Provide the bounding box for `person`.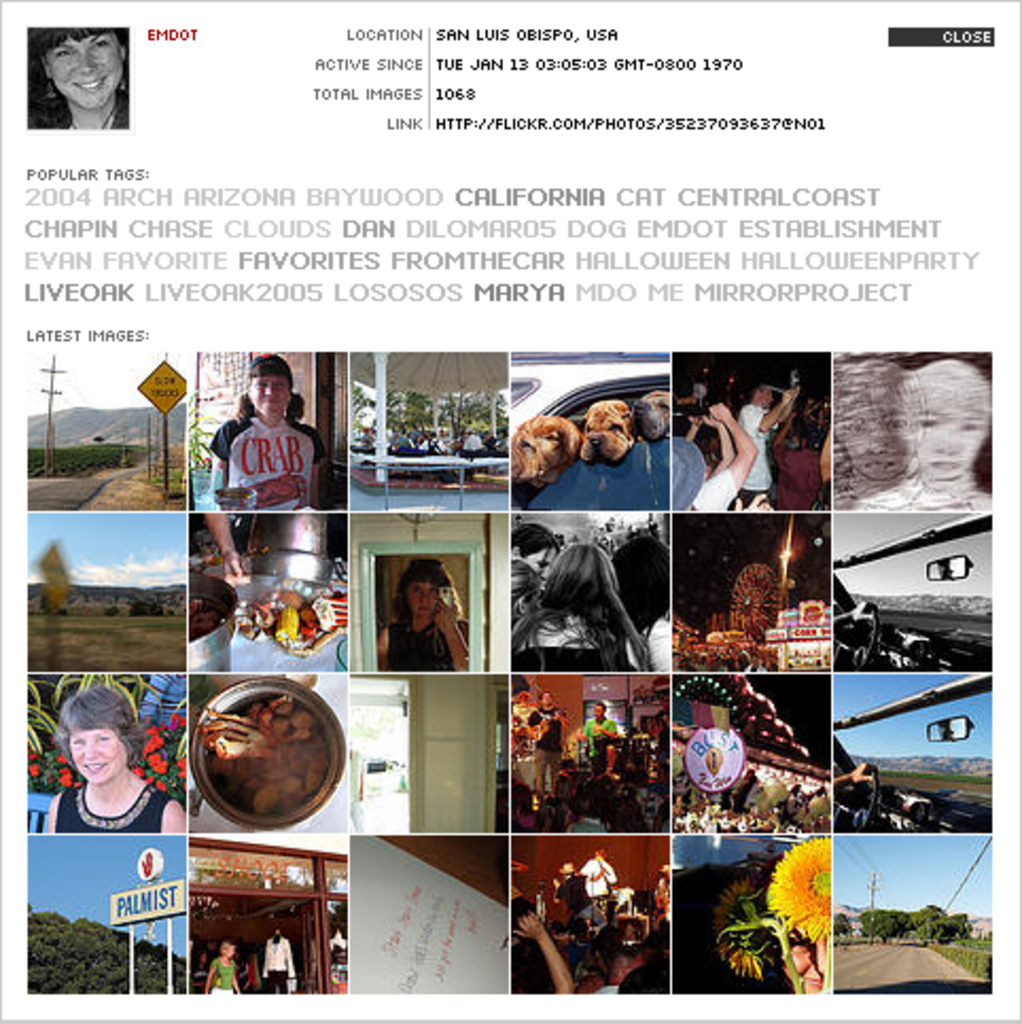
crop(827, 594, 882, 625).
